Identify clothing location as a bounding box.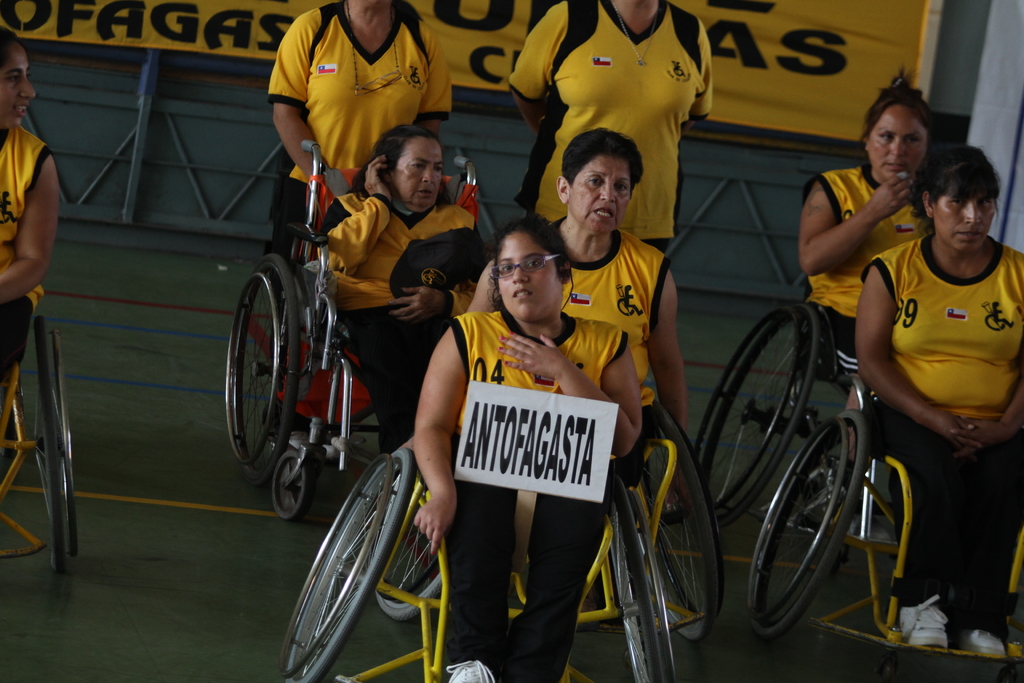
Rect(804, 163, 931, 388).
